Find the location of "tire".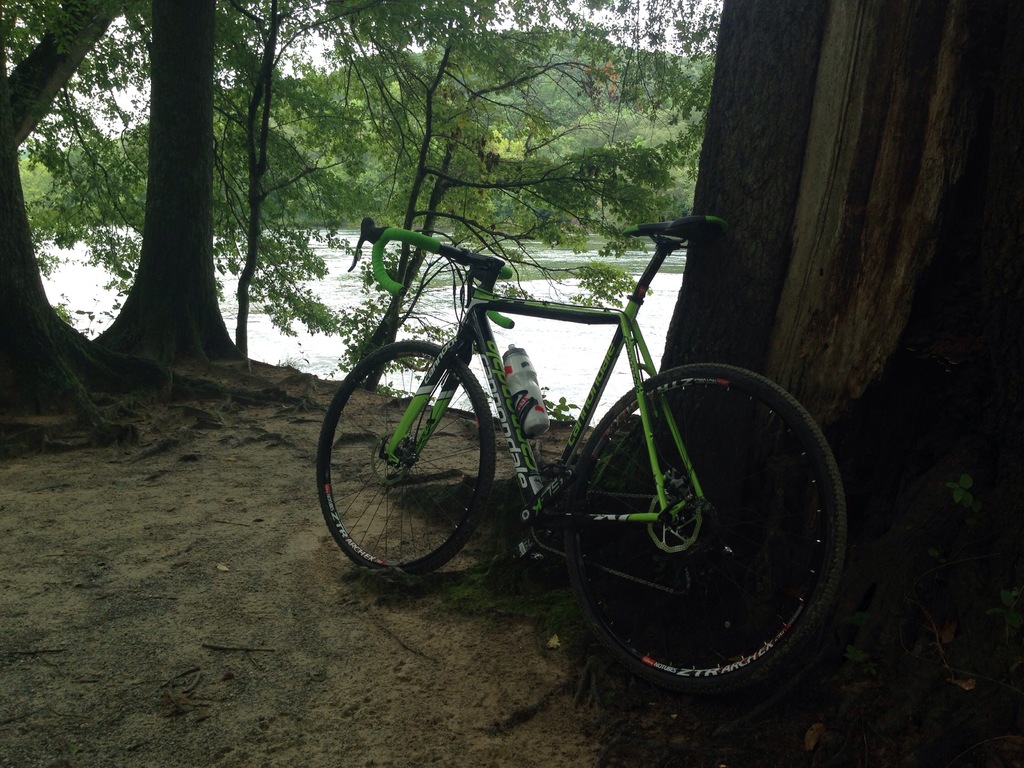
Location: rect(309, 338, 500, 568).
